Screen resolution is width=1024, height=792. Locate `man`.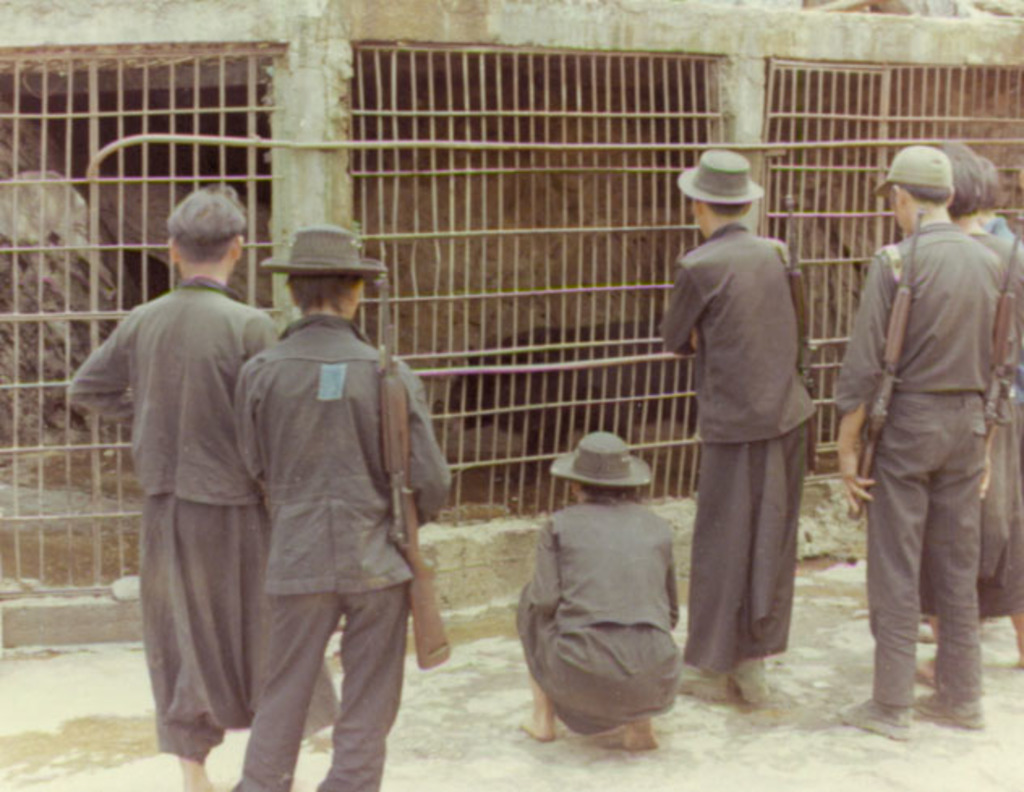
left=194, top=235, right=454, bottom=787.
